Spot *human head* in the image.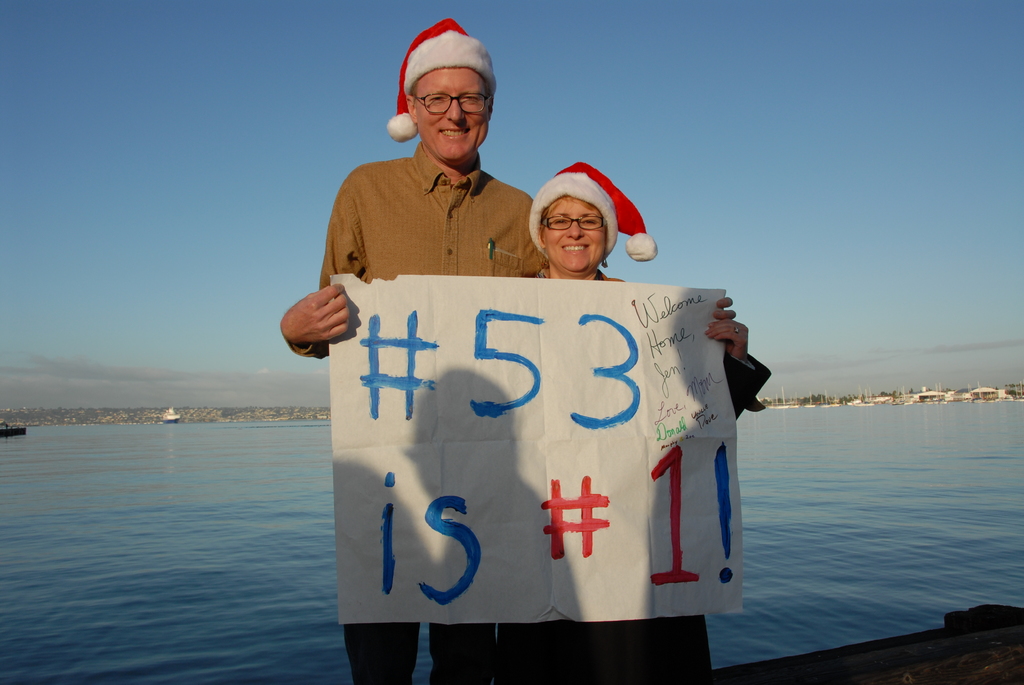
*human head* found at detection(522, 161, 627, 279).
